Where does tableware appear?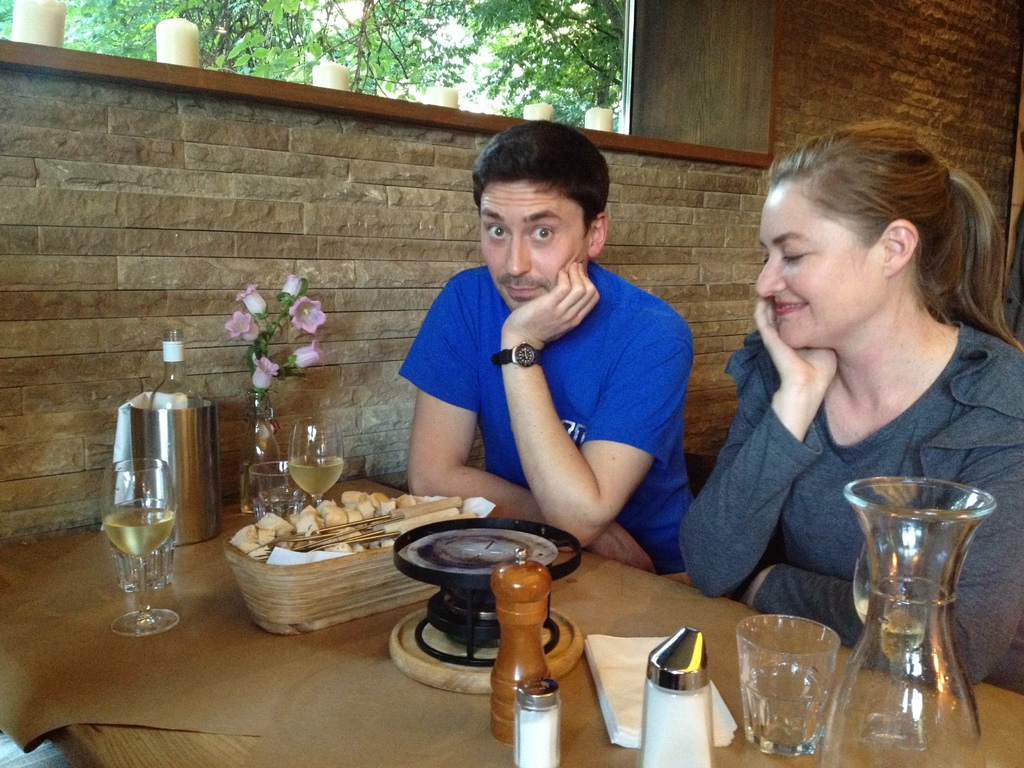
Appears at {"x1": 144, "y1": 328, "x2": 215, "y2": 537}.
